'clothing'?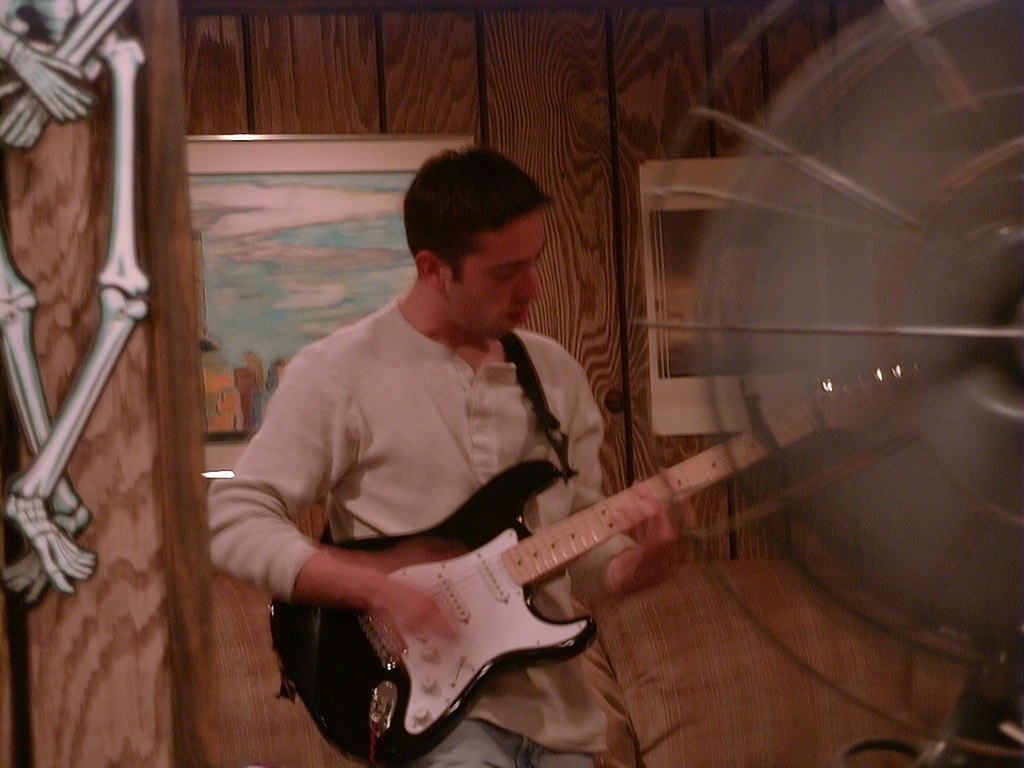
select_region(209, 292, 639, 767)
